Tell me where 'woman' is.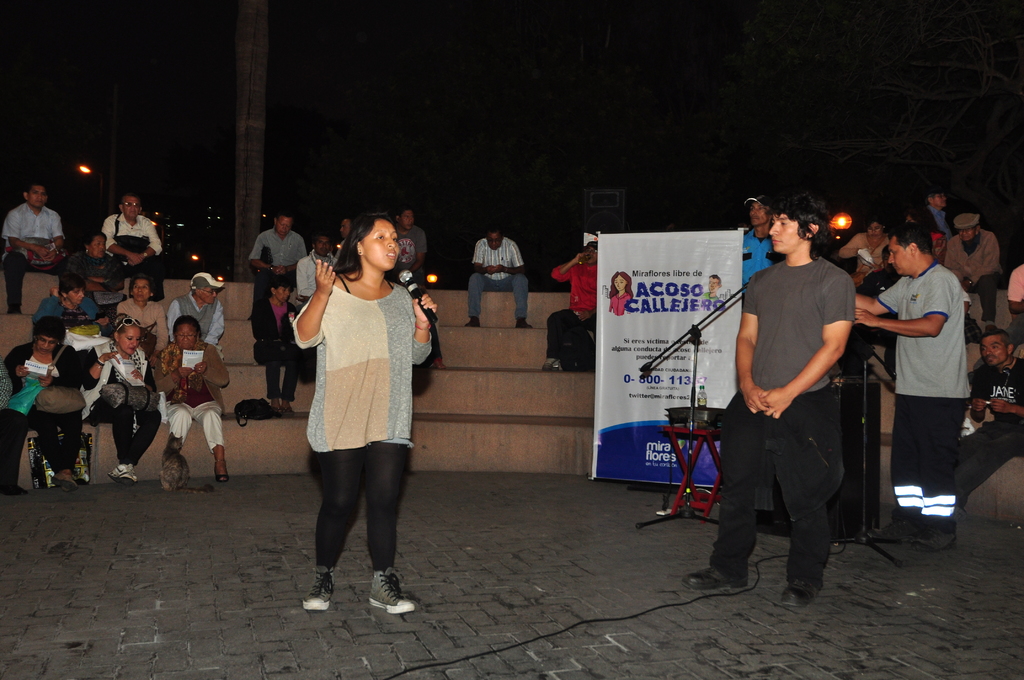
'woman' is at [left=92, top=319, right=159, bottom=480].
